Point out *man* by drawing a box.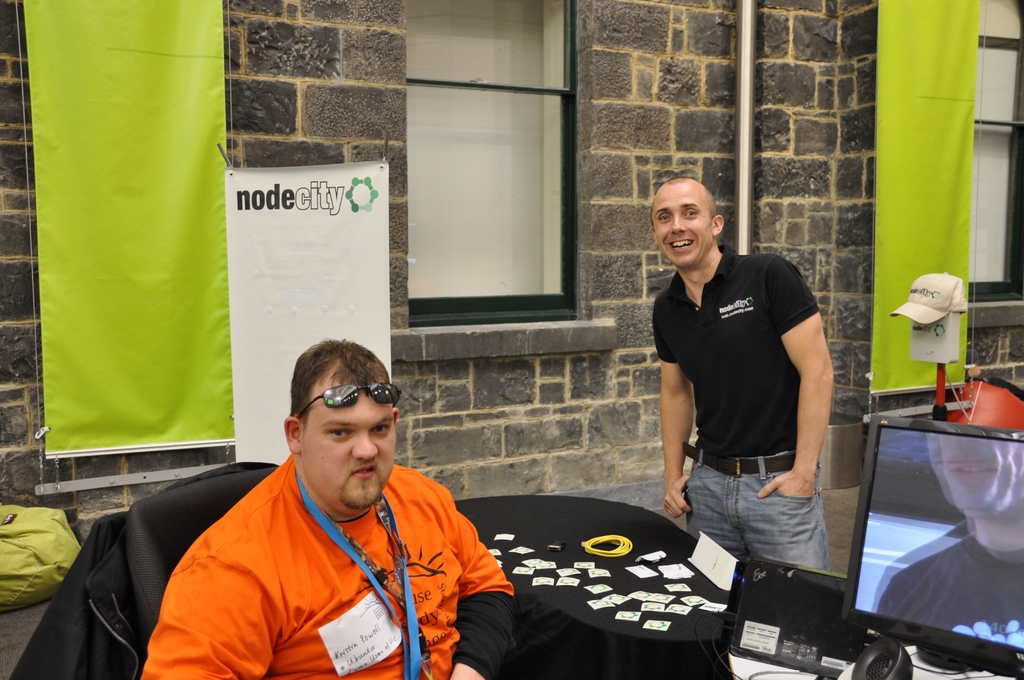
left=140, top=336, right=526, bottom=679.
